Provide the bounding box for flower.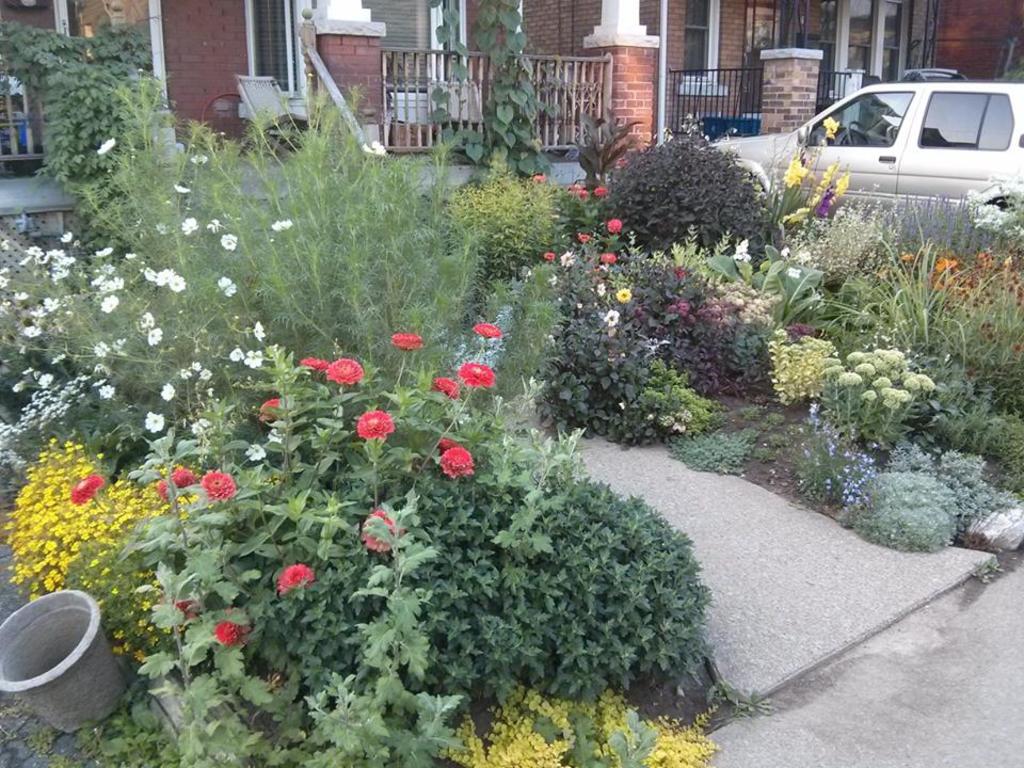
604, 214, 624, 234.
